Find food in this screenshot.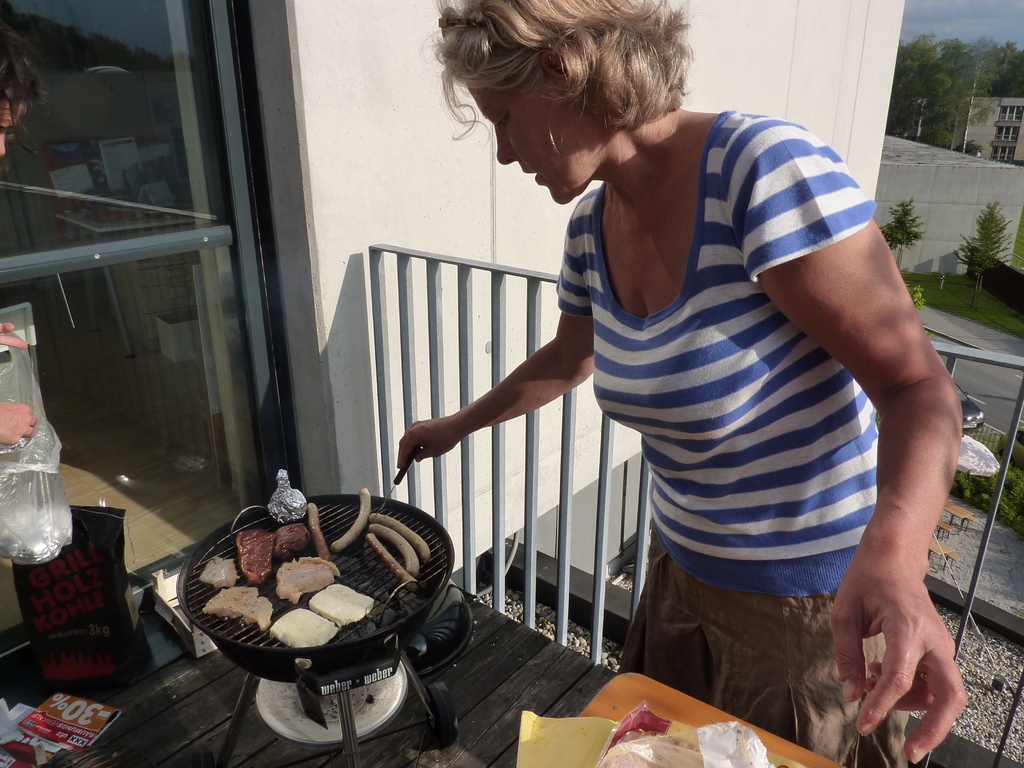
The bounding box for food is 276/519/309/559.
